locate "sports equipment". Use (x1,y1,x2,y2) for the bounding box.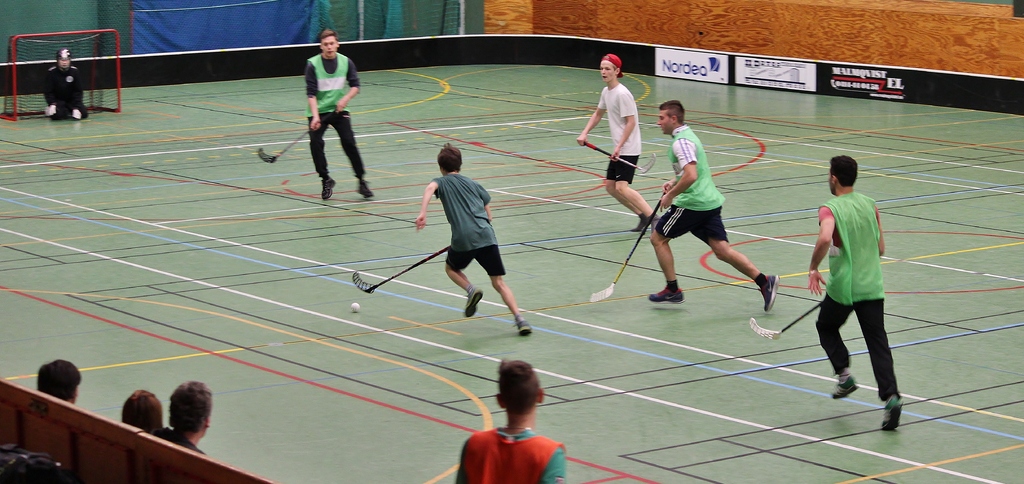
(257,109,334,164).
